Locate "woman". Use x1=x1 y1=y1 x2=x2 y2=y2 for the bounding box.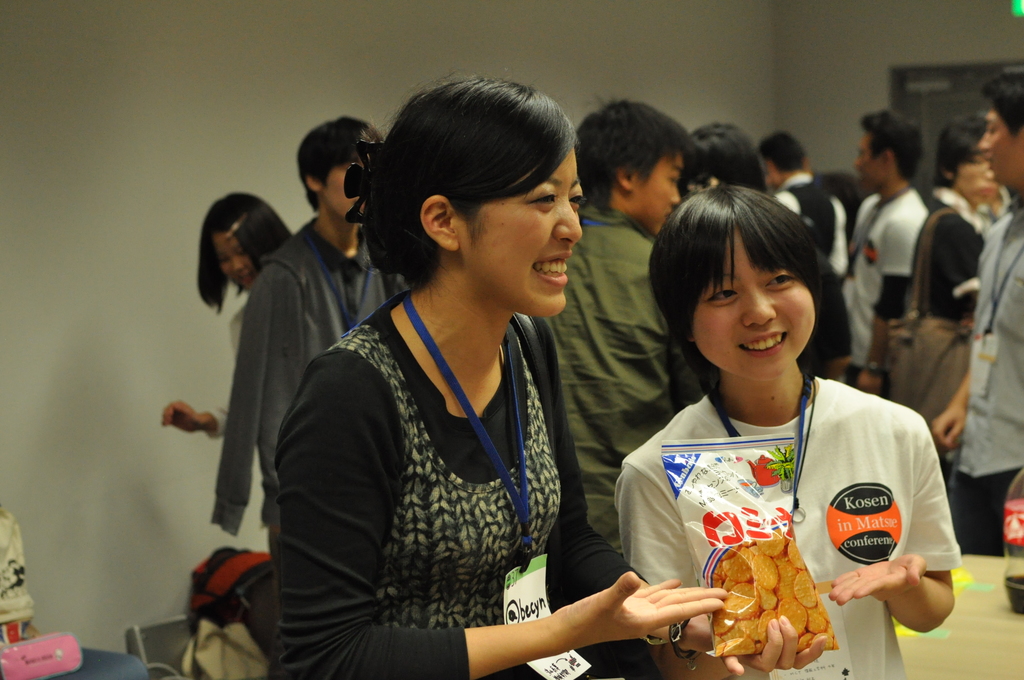
x1=270 y1=78 x2=733 y2=676.
